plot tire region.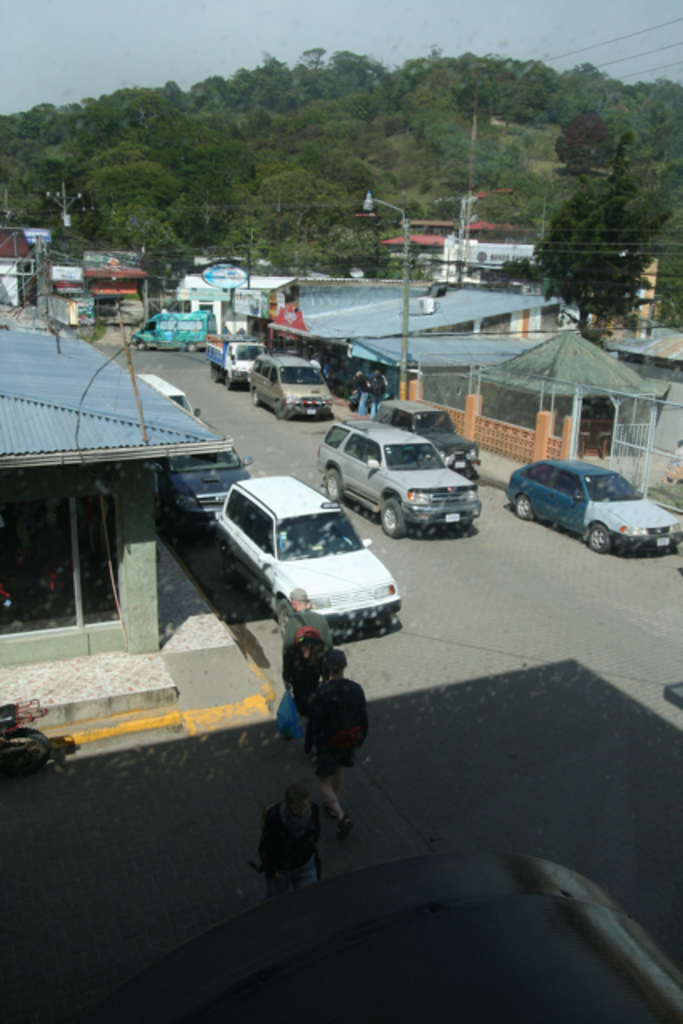
Plotted at crop(210, 358, 224, 387).
